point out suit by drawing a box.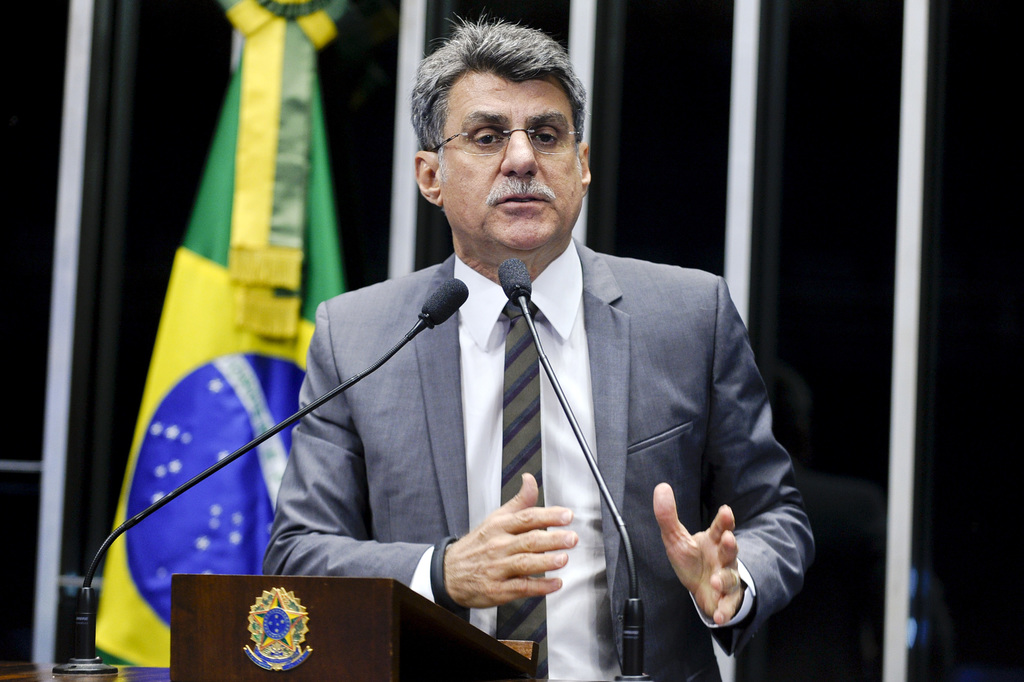
crop(257, 234, 815, 681).
